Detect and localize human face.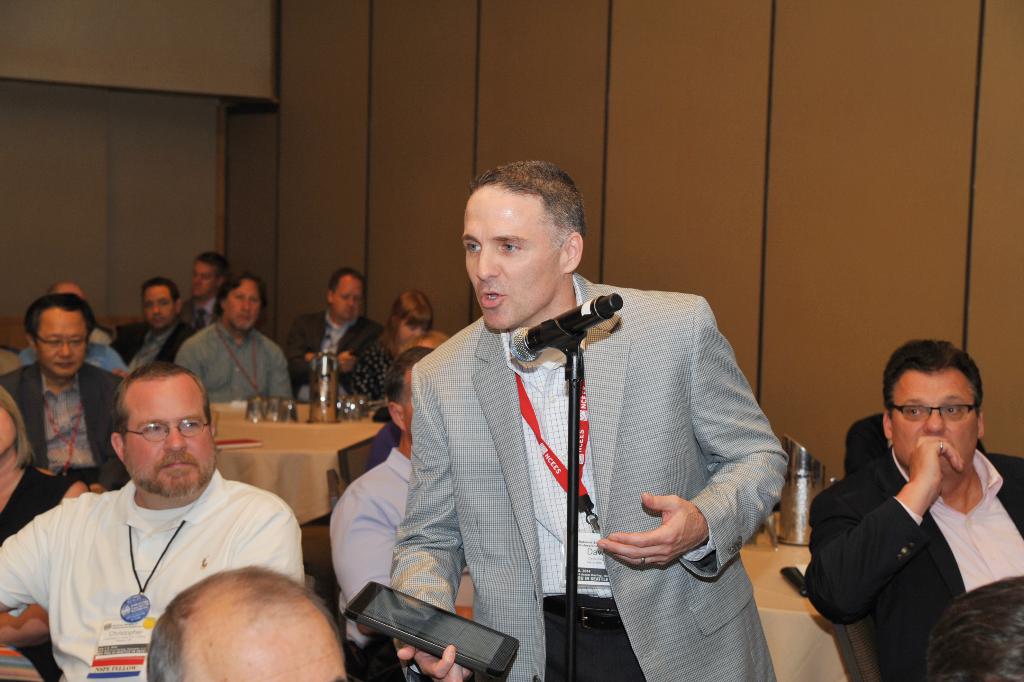
Localized at bbox=(465, 178, 569, 329).
